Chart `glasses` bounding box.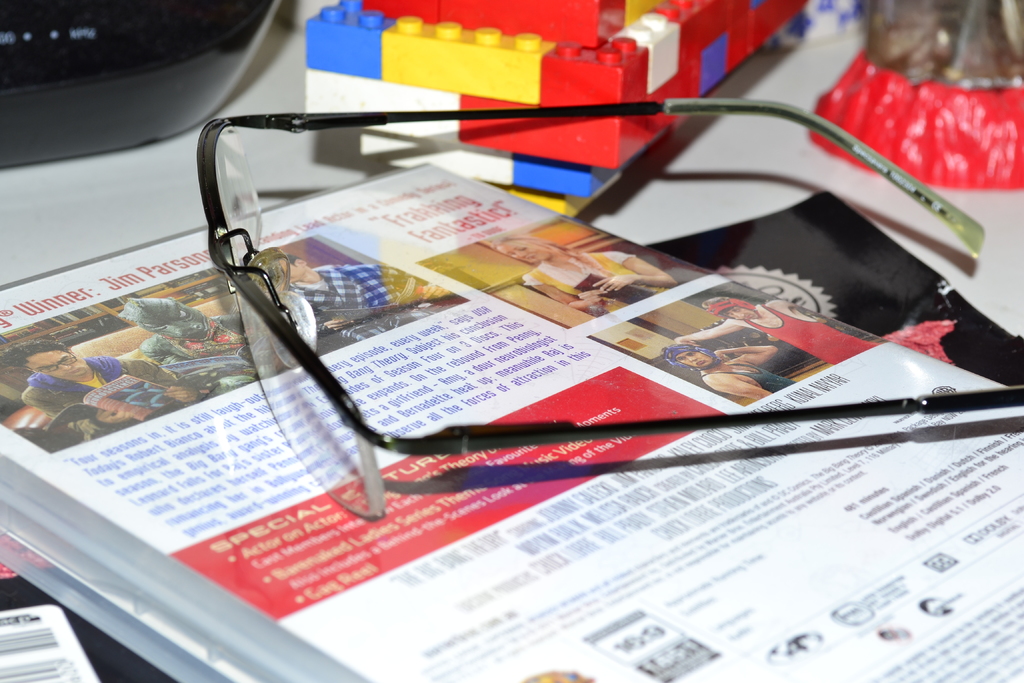
Charted: crop(25, 349, 79, 374).
